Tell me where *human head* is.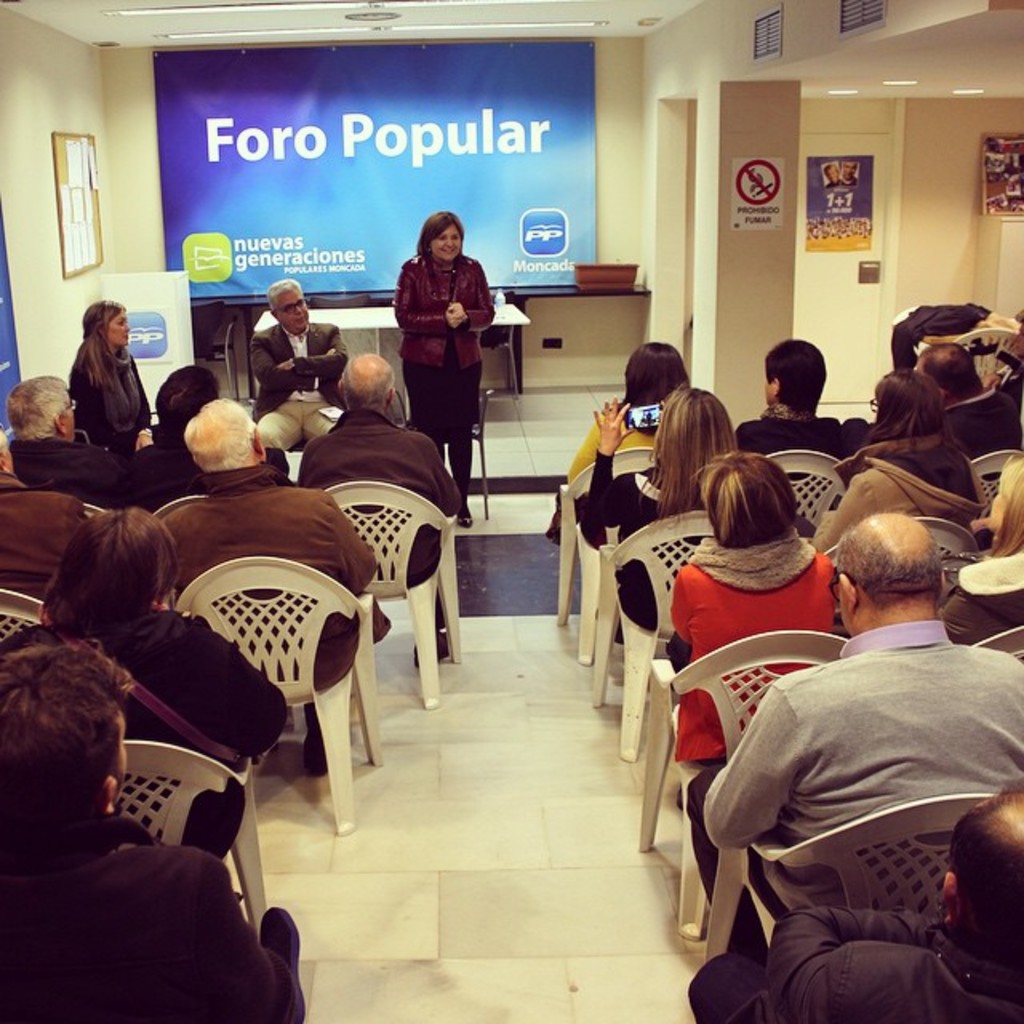
*human head* is at rect(0, 648, 147, 838).
